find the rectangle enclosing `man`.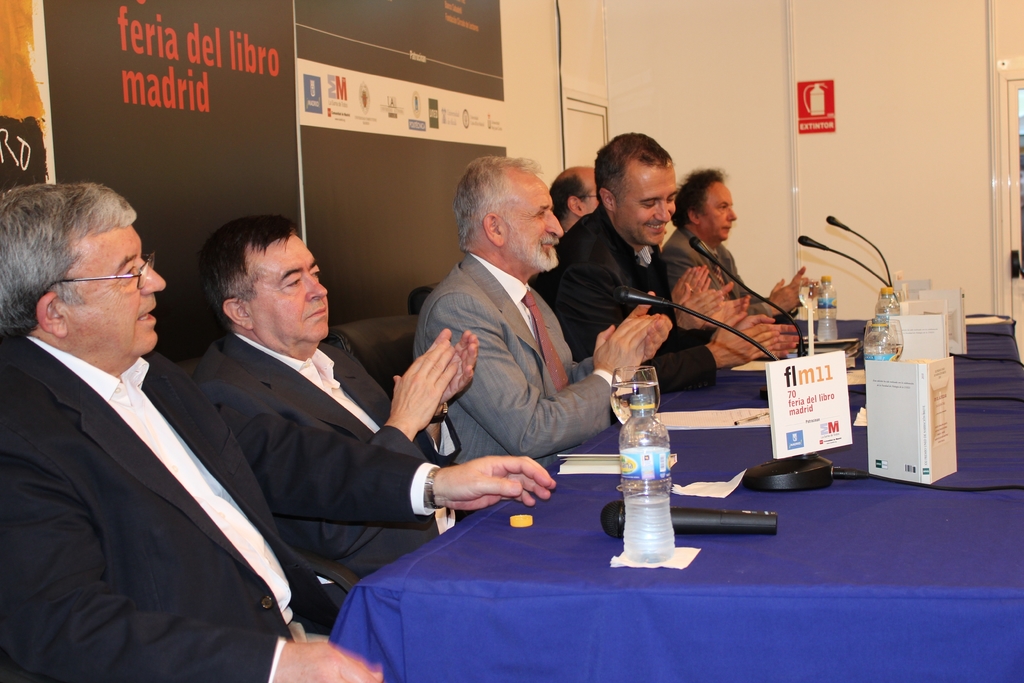
rect(656, 167, 819, 325).
